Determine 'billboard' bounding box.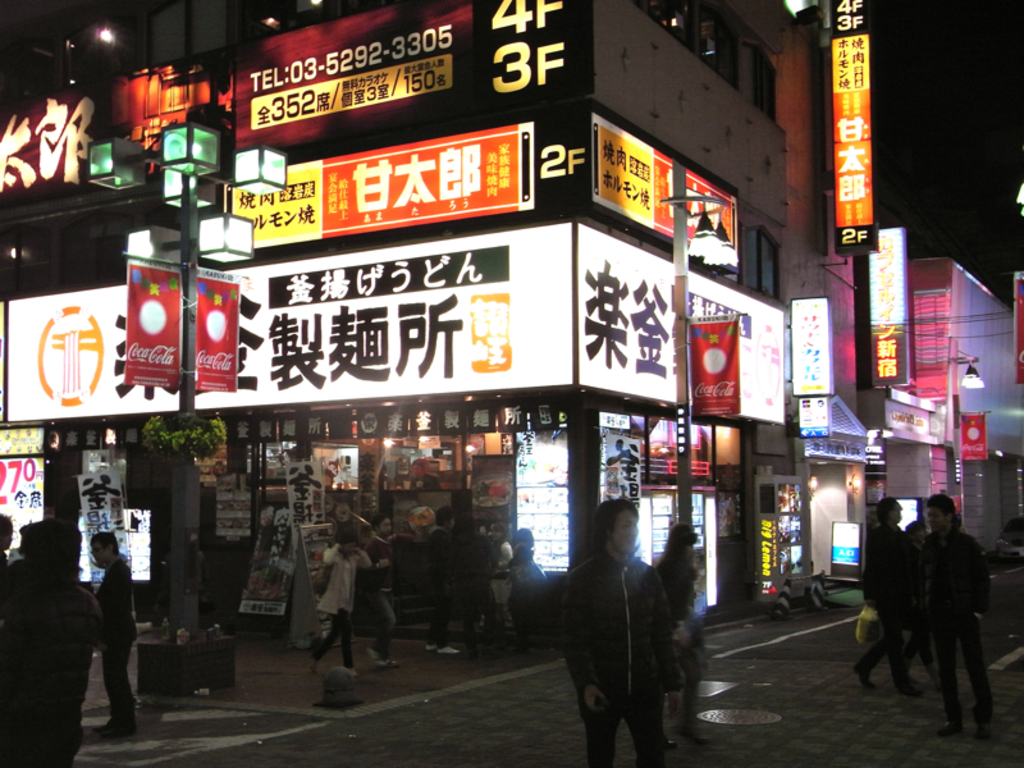
Determined: x1=191, y1=268, x2=239, y2=388.
